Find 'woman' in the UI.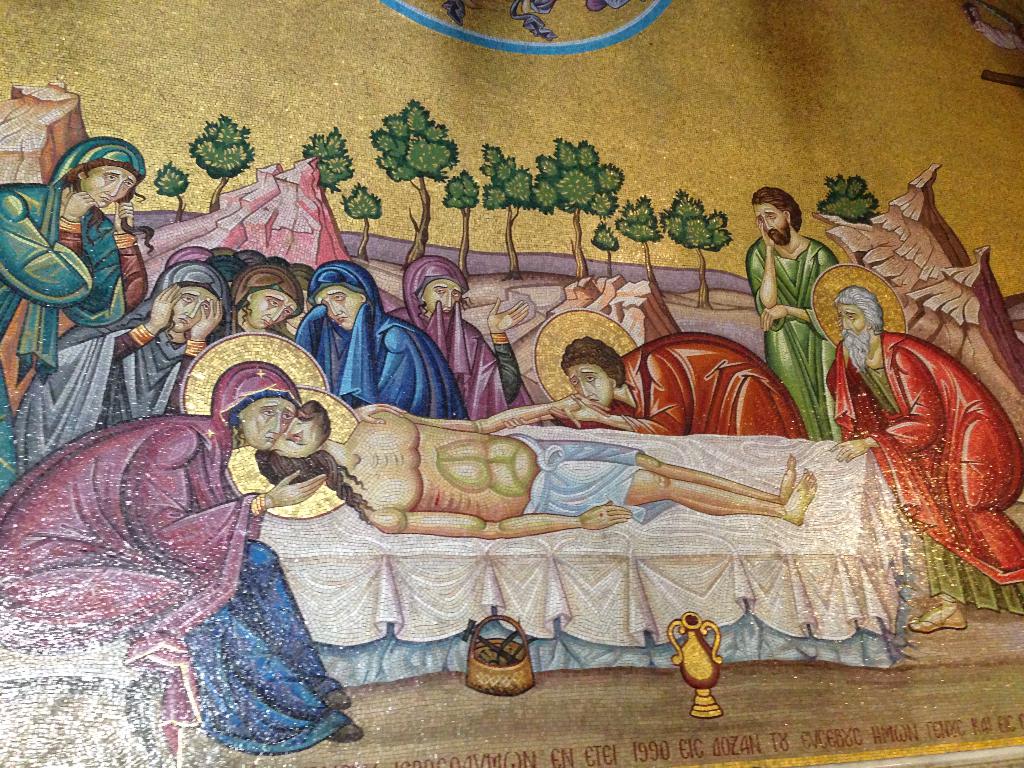
UI element at <bbox>216, 262, 303, 344</bbox>.
